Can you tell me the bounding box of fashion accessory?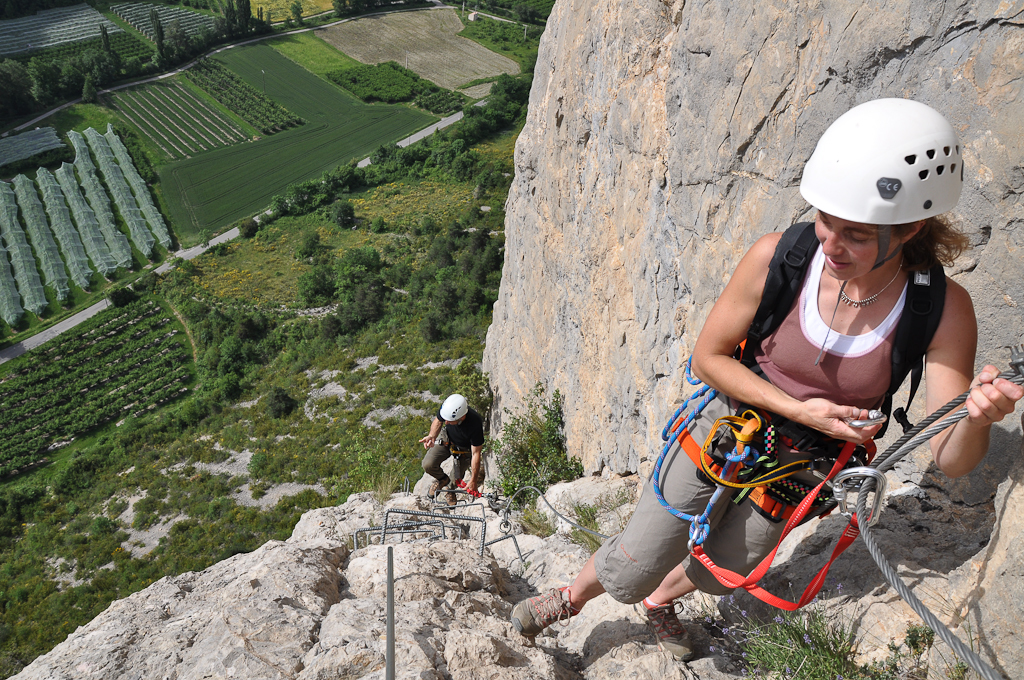
{"left": 739, "top": 220, "right": 947, "bottom": 434}.
